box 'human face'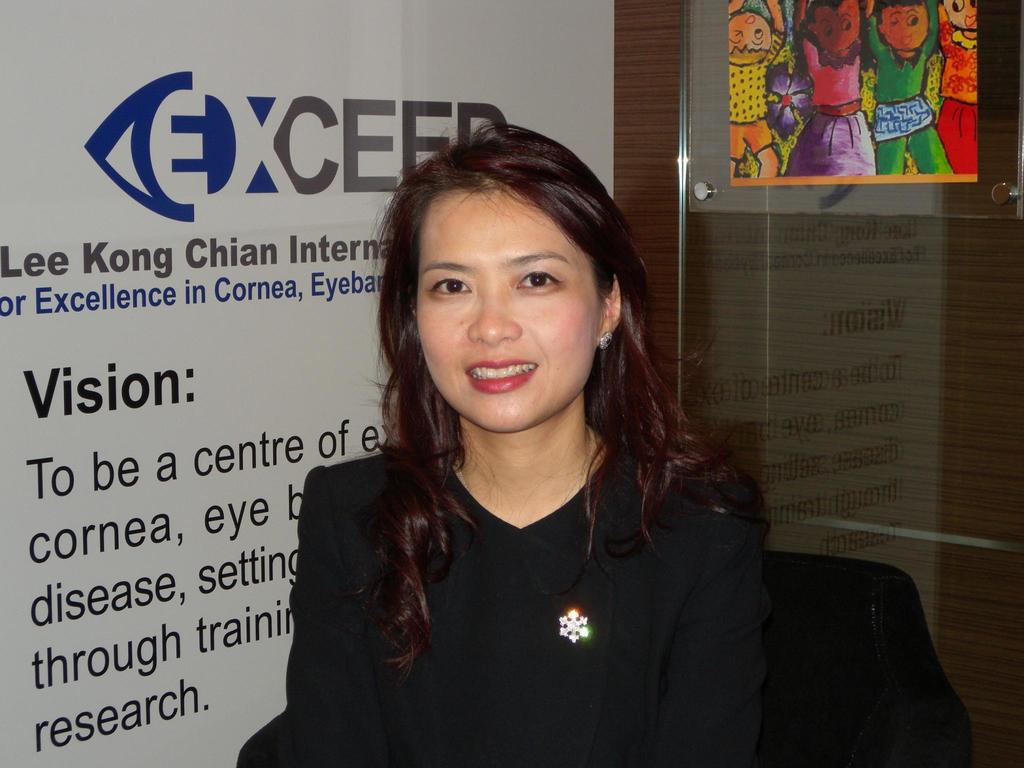
884 6 928 57
